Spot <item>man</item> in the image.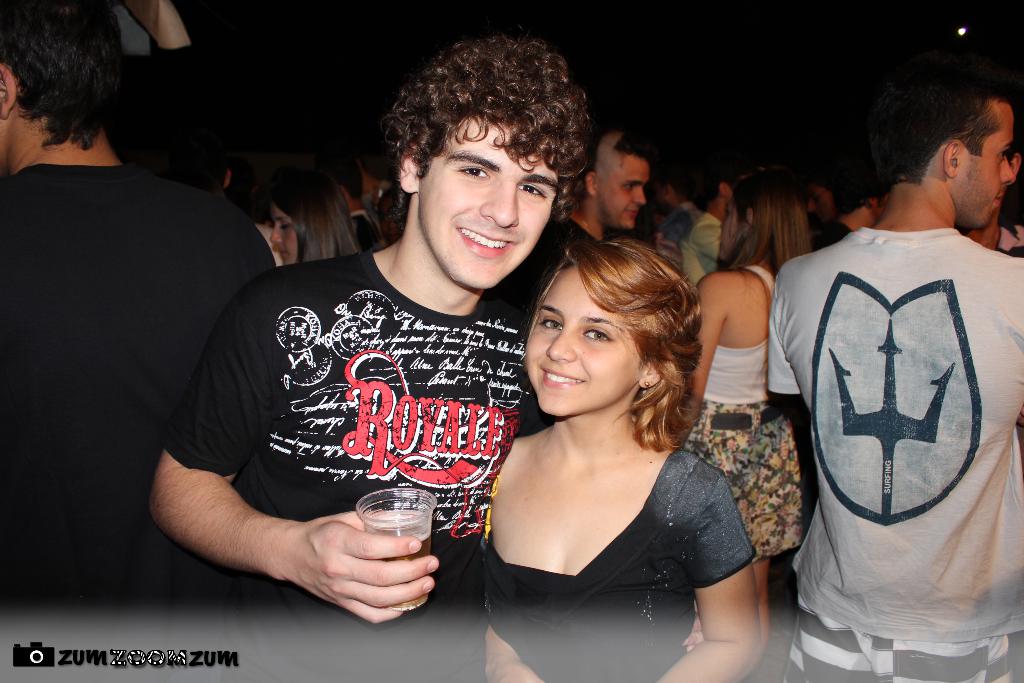
<item>man</item> found at locate(767, 69, 1023, 682).
